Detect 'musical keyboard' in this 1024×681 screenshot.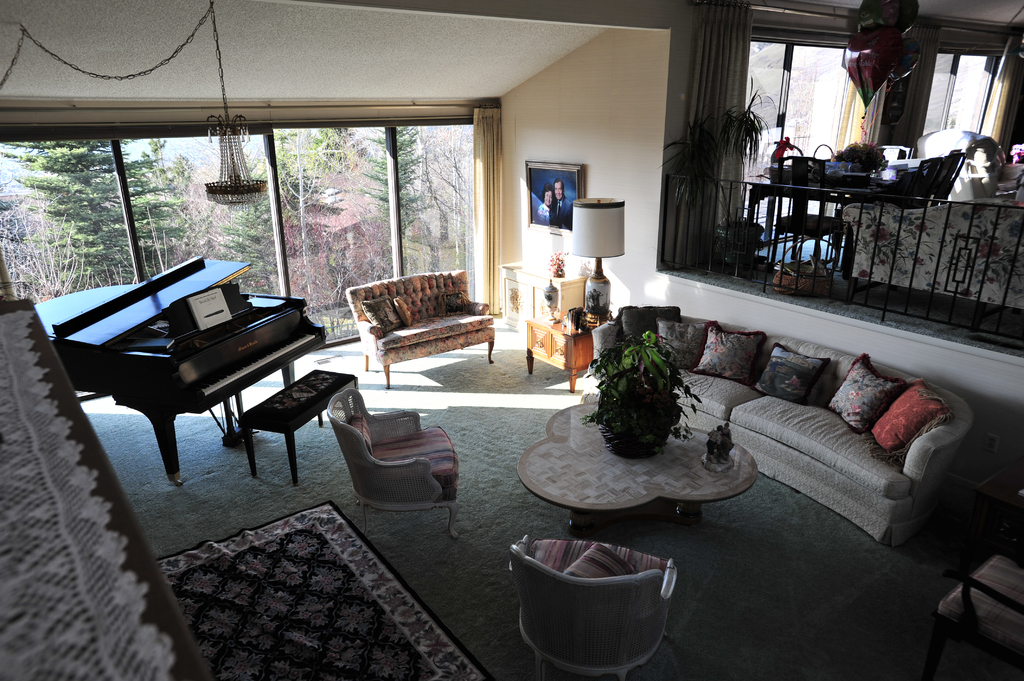
Detection: l=76, t=268, r=301, b=463.
